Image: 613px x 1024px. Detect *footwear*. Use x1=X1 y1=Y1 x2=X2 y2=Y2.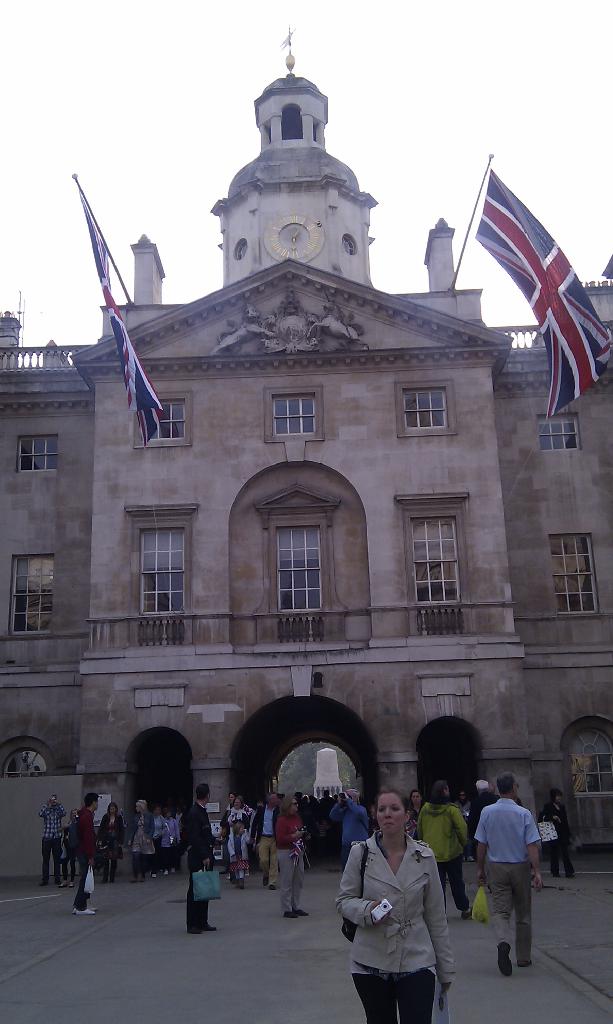
x1=267 y1=883 x2=276 y2=890.
